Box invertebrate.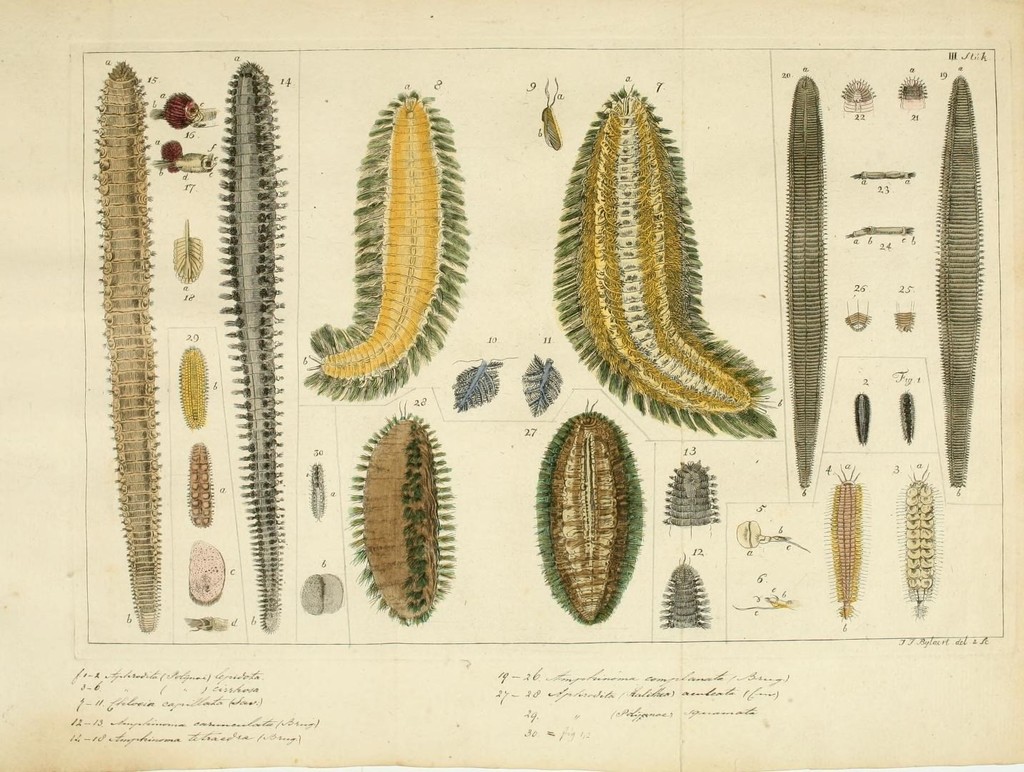
pyautogui.locateOnScreen(895, 292, 915, 334).
